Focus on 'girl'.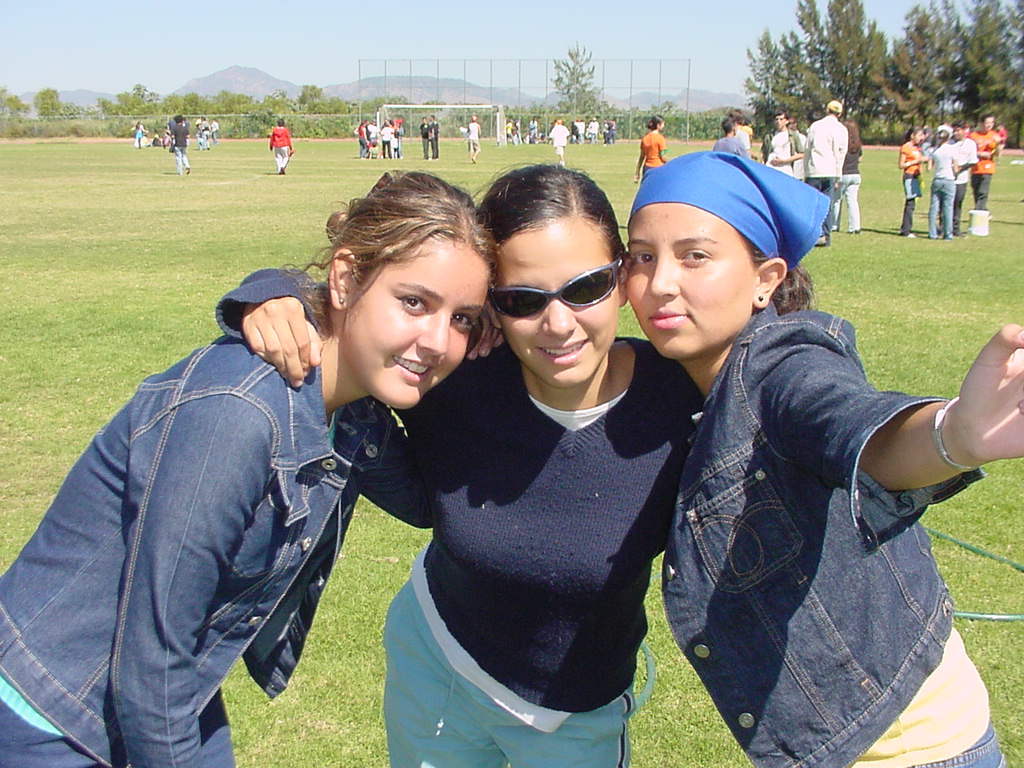
Focused at (left=213, top=164, right=709, bottom=767).
